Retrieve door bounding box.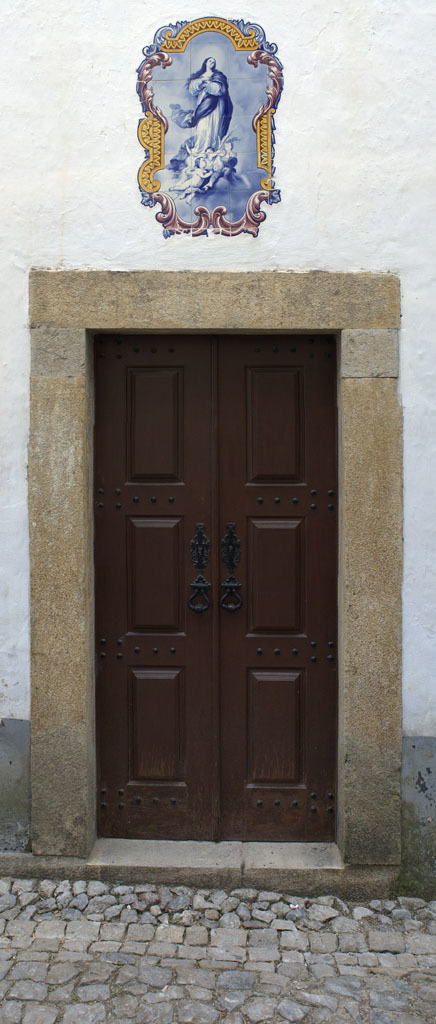
Bounding box: crop(86, 331, 343, 852).
